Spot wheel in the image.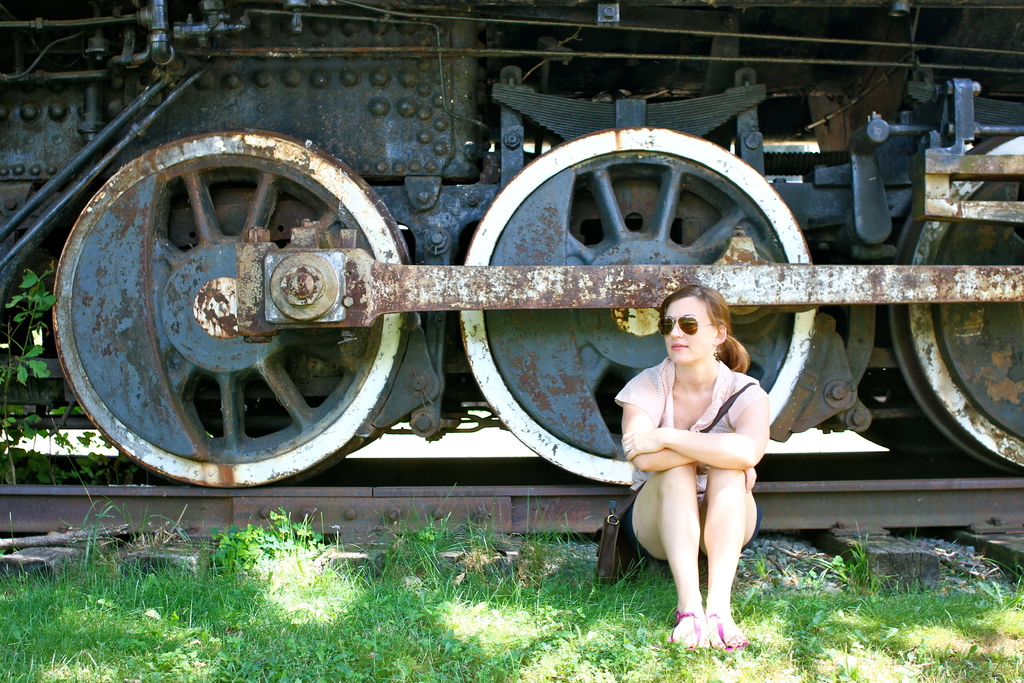
wheel found at [460,129,817,490].
